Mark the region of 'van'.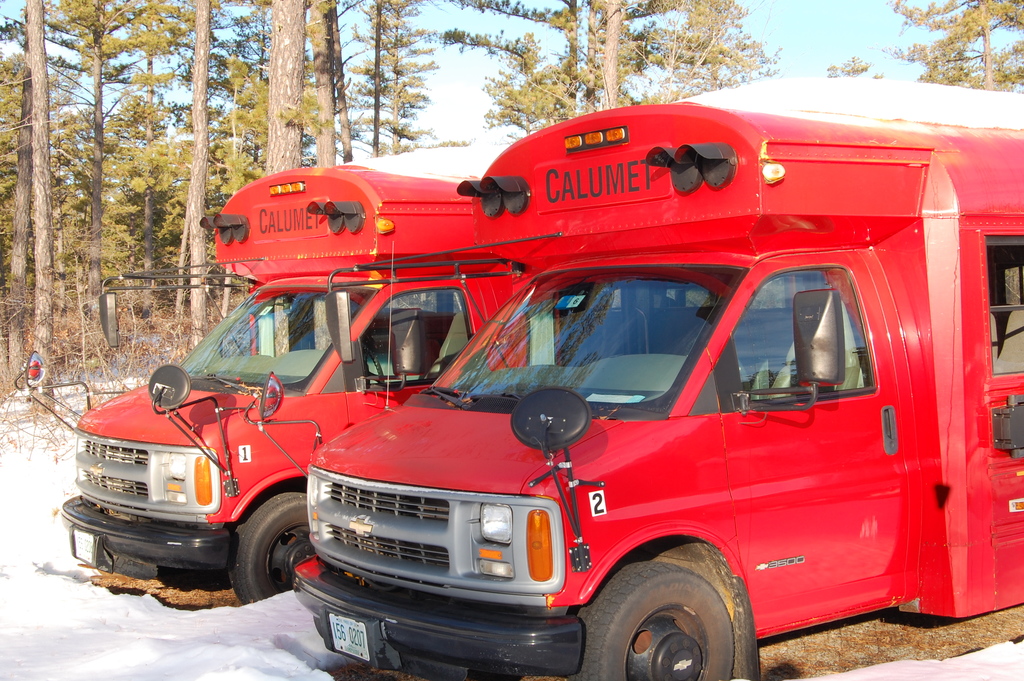
Region: <box>59,146,510,602</box>.
